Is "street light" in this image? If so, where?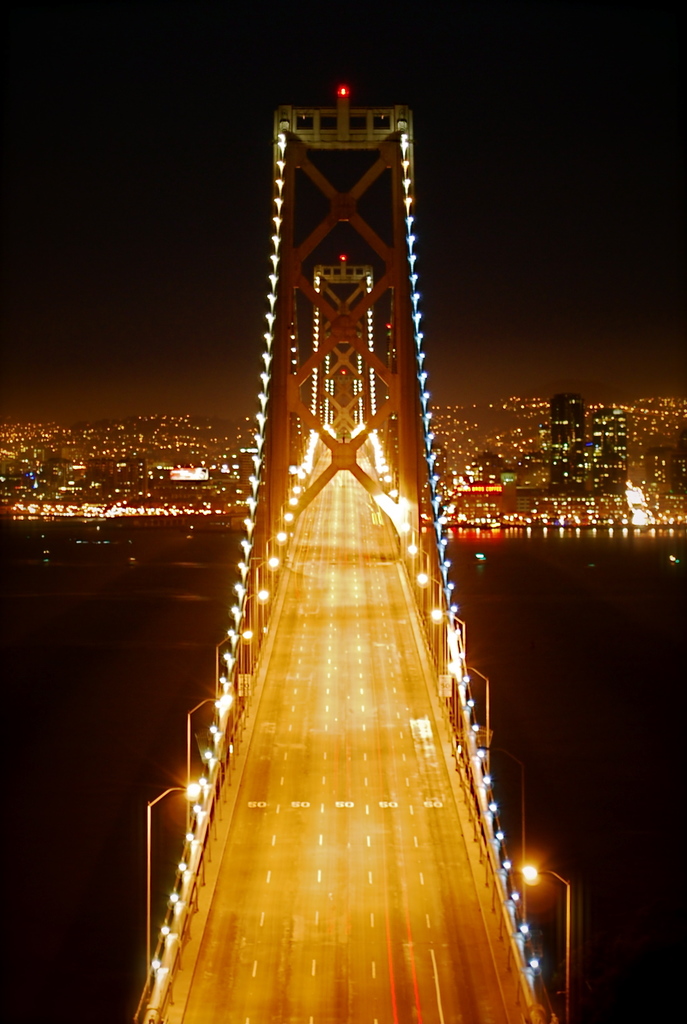
Yes, at locate(416, 571, 457, 620).
